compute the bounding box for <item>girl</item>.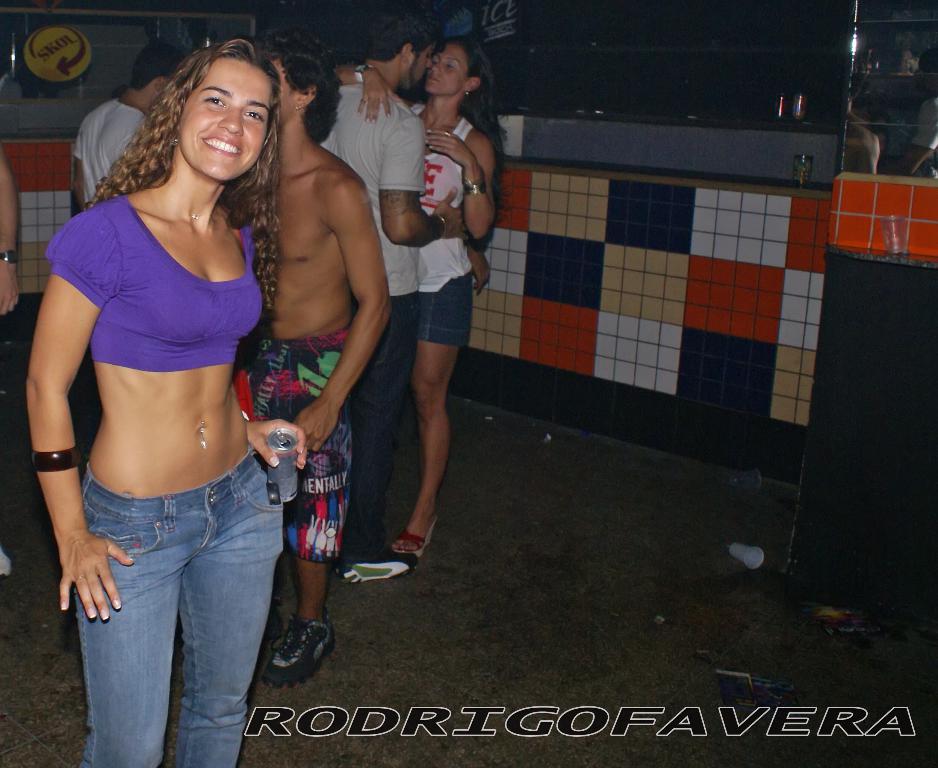
crop(24, 38, 308, 767).
